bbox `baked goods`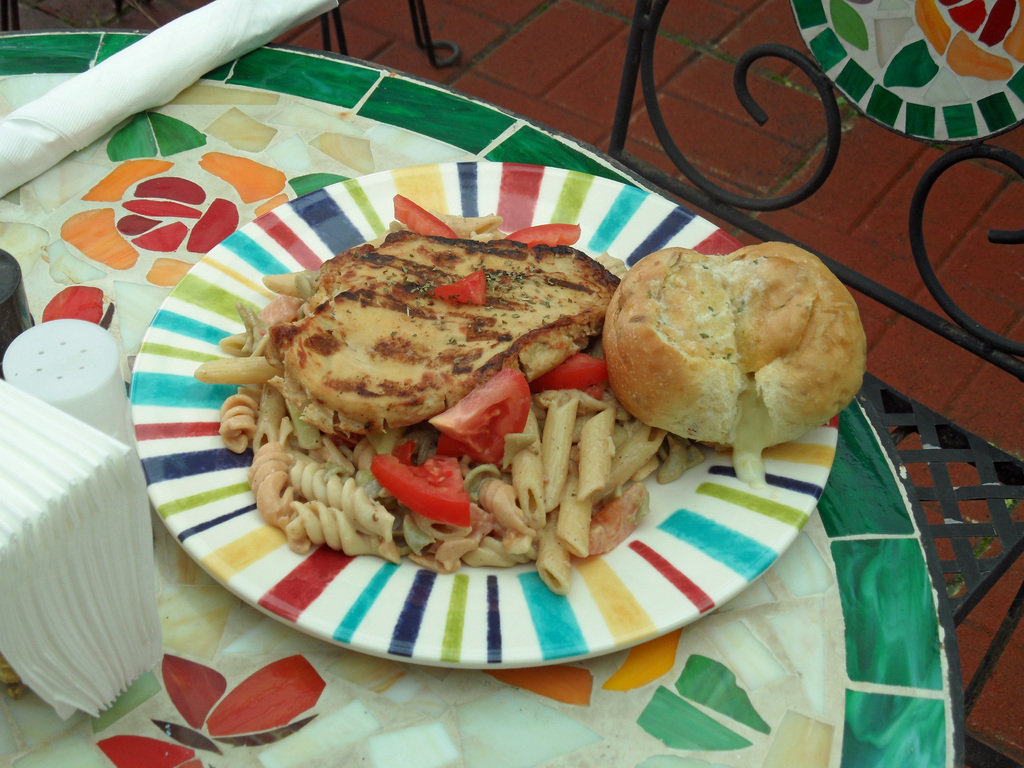
267, 230, 621, 438
